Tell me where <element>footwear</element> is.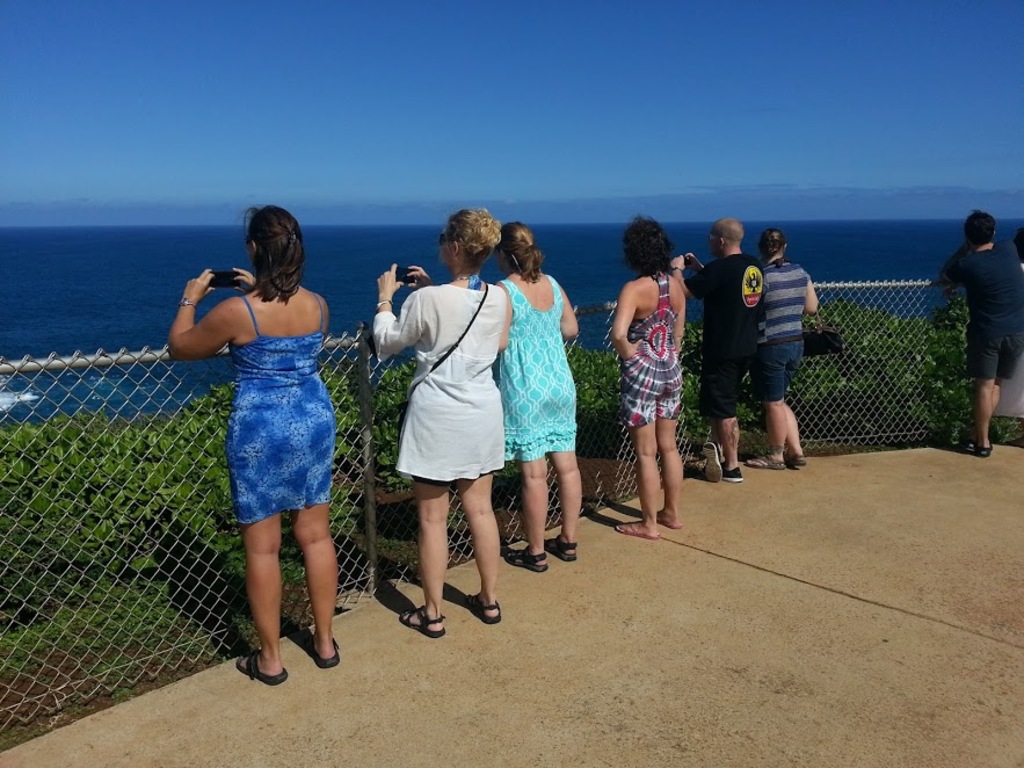
<element>footwear</element> is at pyautogui.locateOnScreen(400, 602, 445, 635).
